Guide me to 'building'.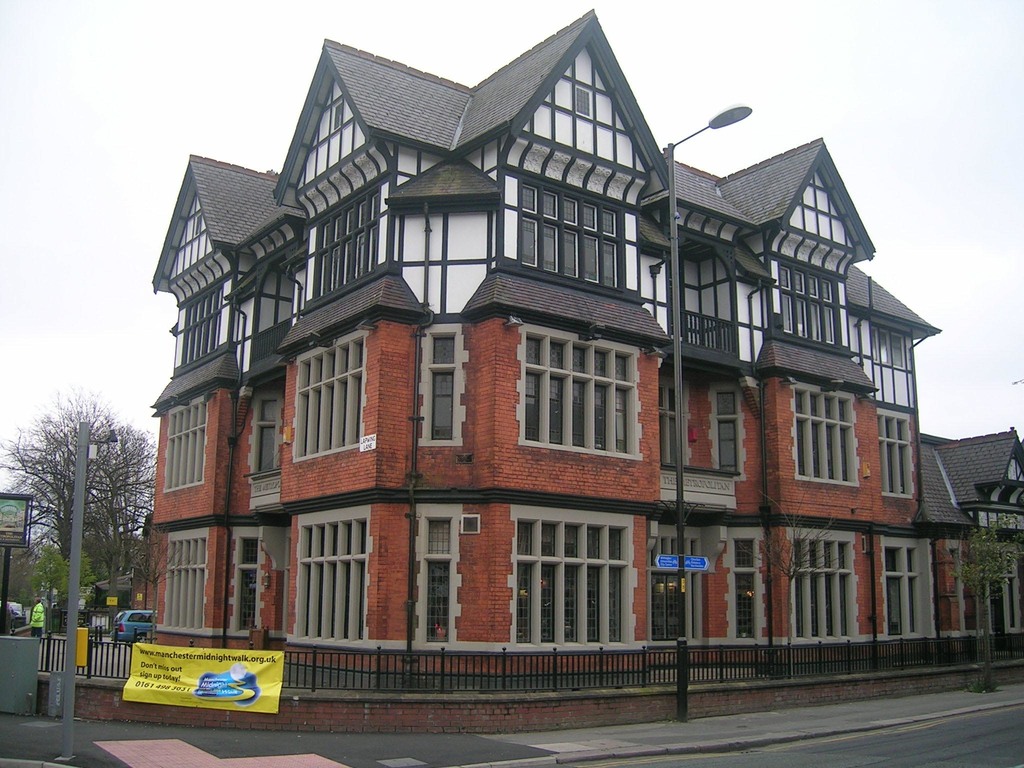
Guidance: [149, 8, 1023, 700].
